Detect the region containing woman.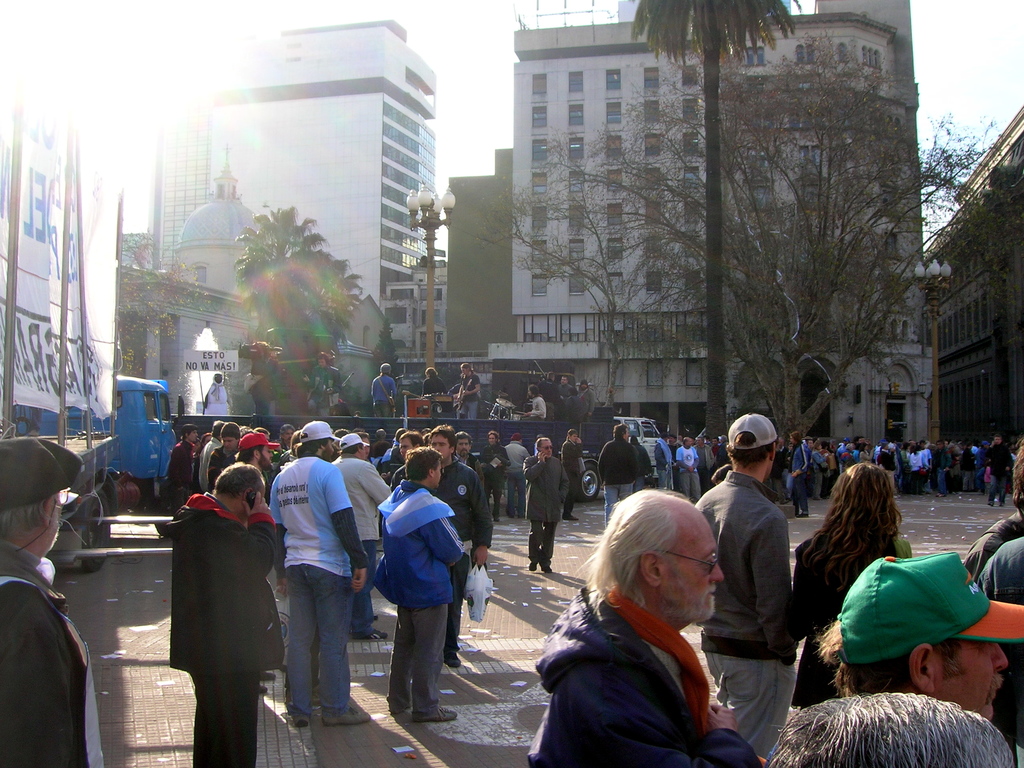
(520,383,546,422).
